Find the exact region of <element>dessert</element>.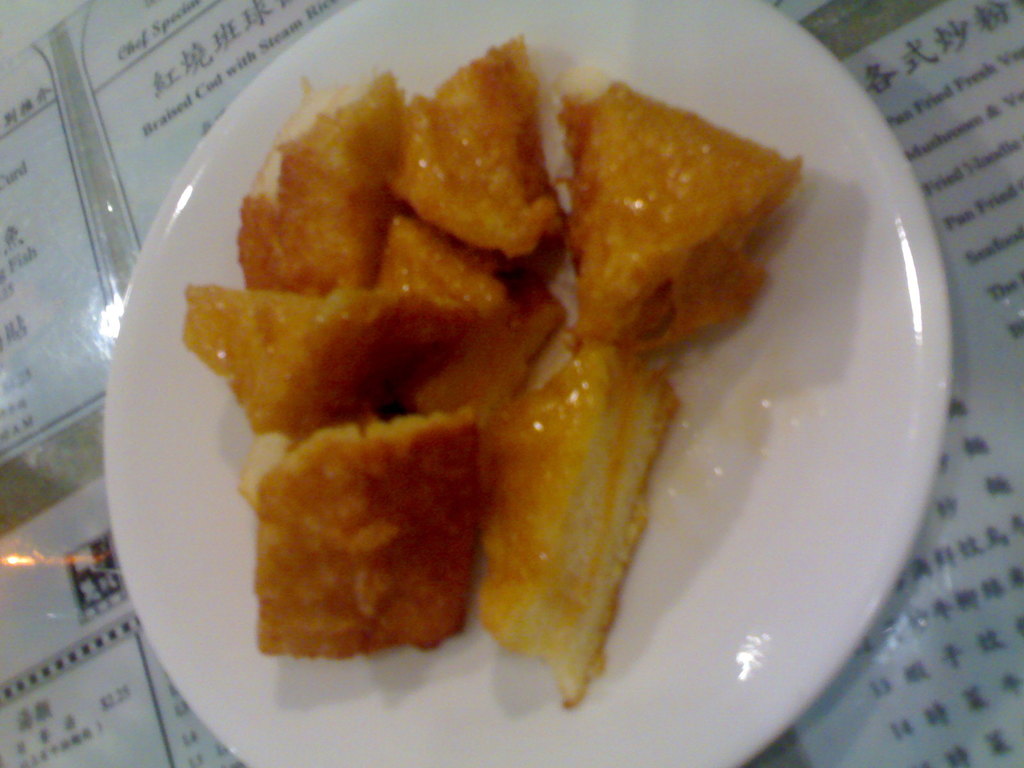
Exact region: bbox=[366, 211, 554, 401].
